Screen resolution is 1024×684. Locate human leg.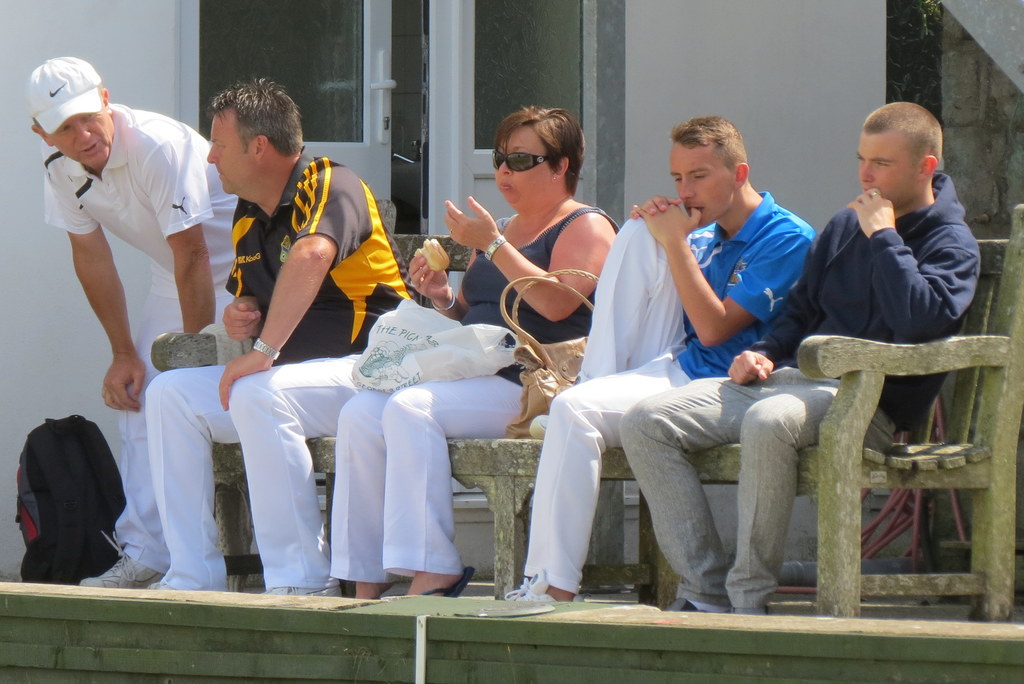
detection(337, 368, 500, 577).
